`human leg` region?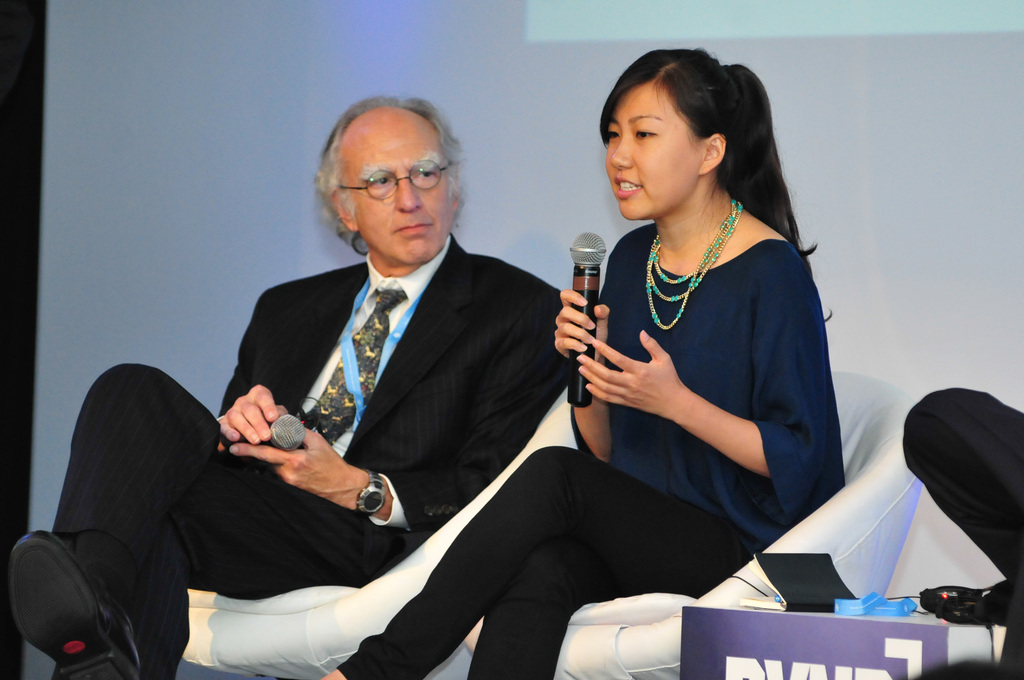
x1=8 y1=360 x2=229 y2=679
